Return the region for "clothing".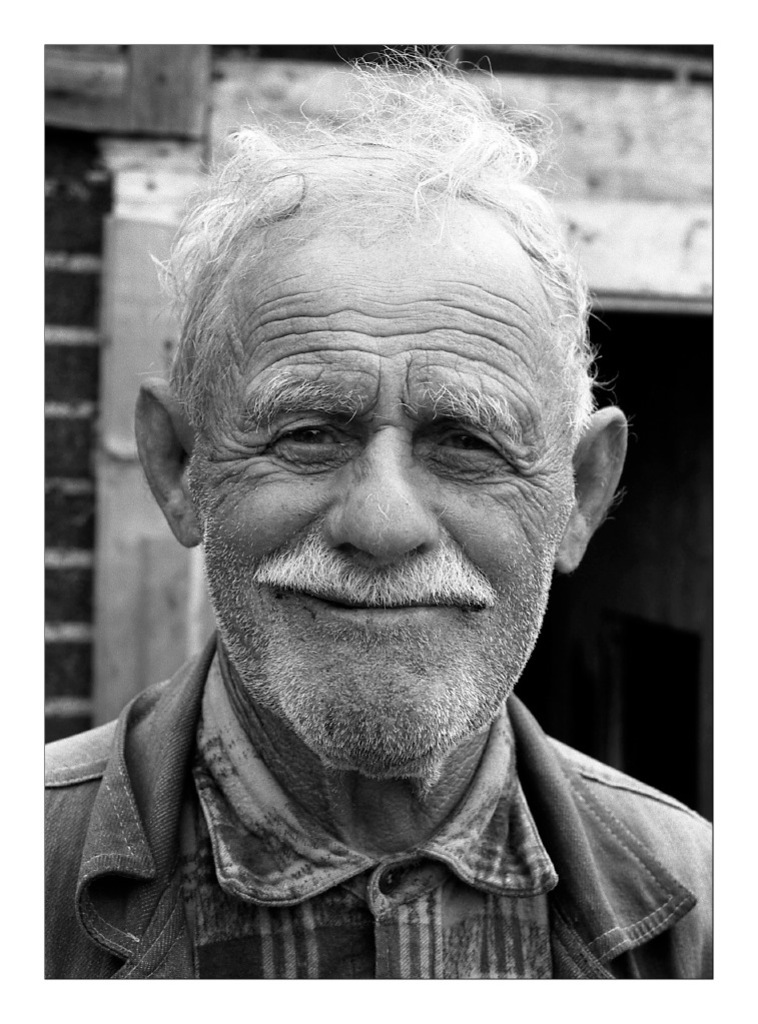
<bbox>19, 621, 742, 962</bbox>.
